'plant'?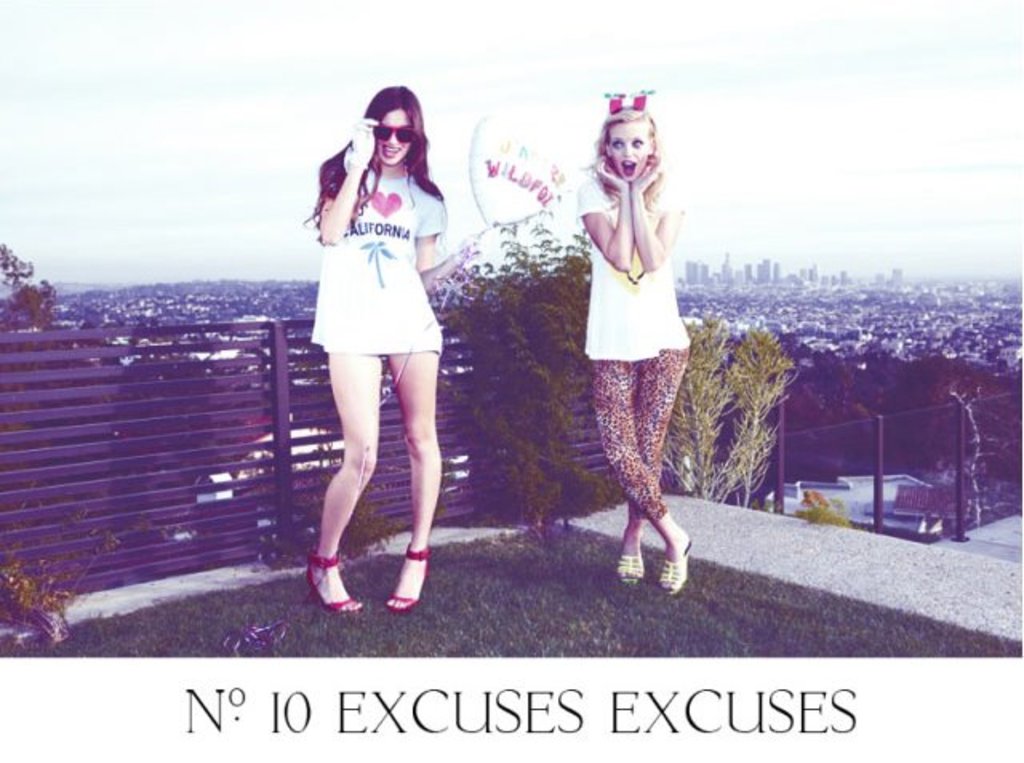
<region>432, 187, 624, 525</region>
